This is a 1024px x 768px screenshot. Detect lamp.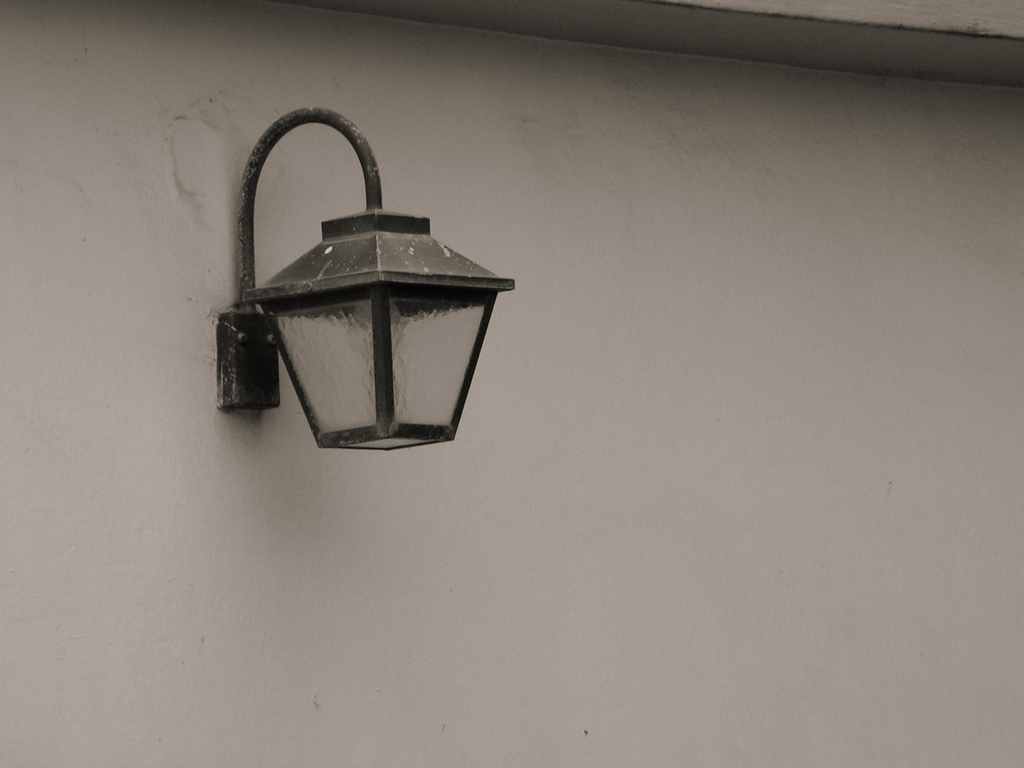
x1=198, y1=98, x2=501, y2=490.
